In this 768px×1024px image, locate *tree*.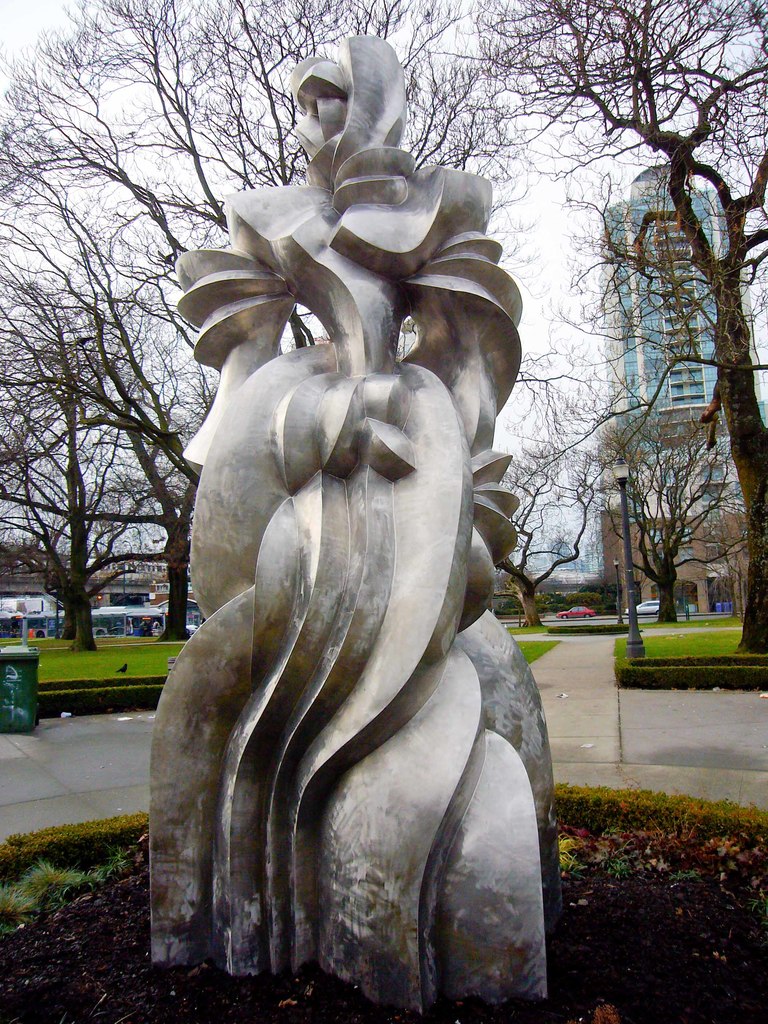
Bounding box: region(574, 388, 742, 627).
